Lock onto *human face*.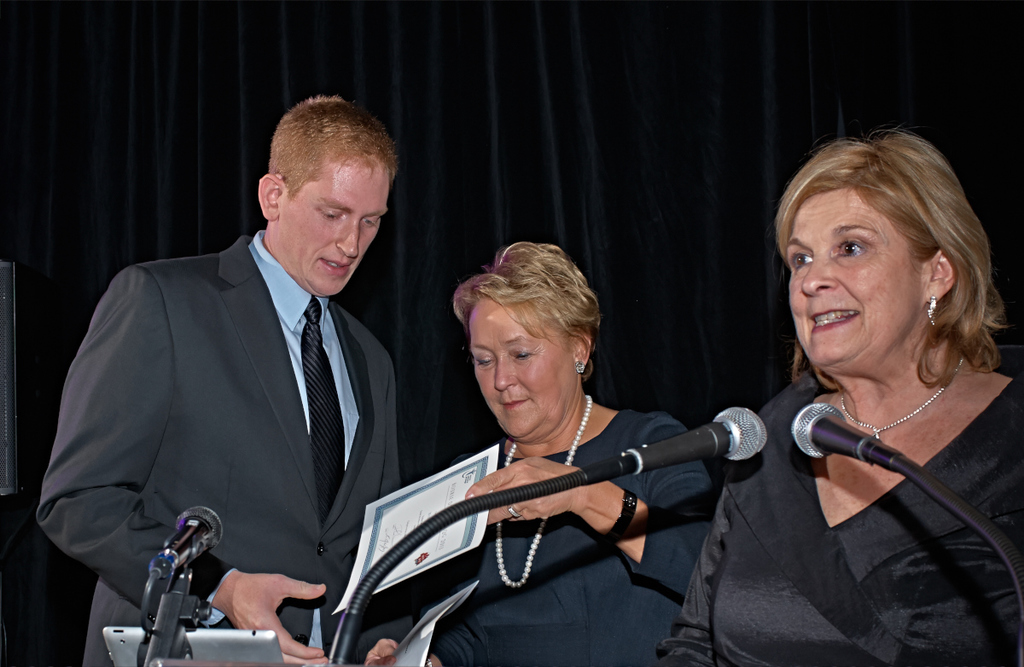
Locked: 276,159,396,298.
